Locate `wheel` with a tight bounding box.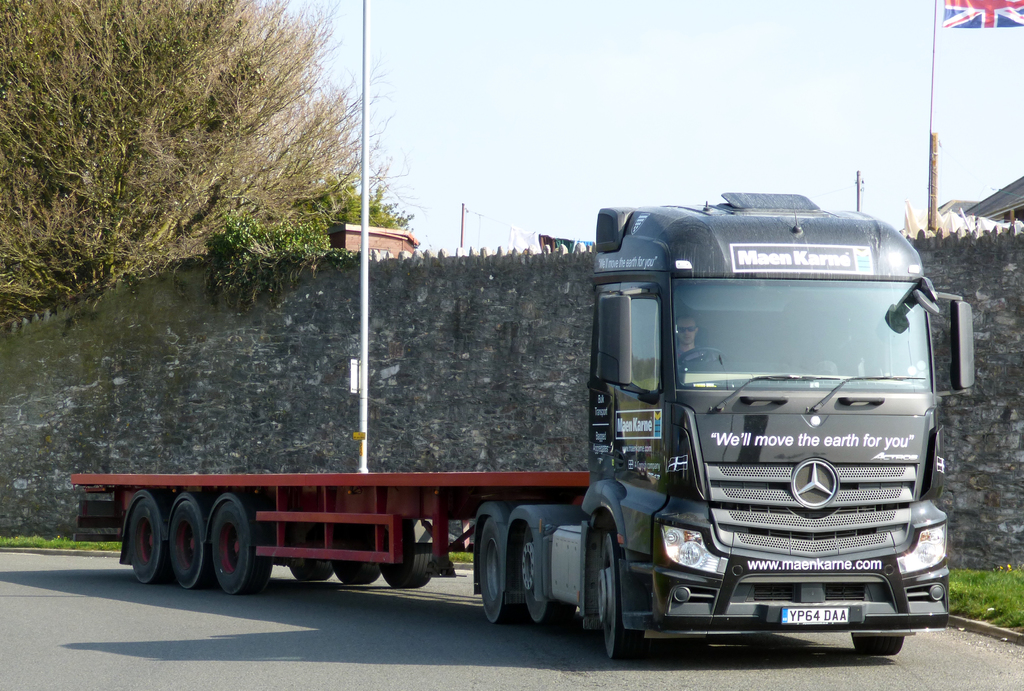
[x1=170, y1=503, x2=209, y2=595].
